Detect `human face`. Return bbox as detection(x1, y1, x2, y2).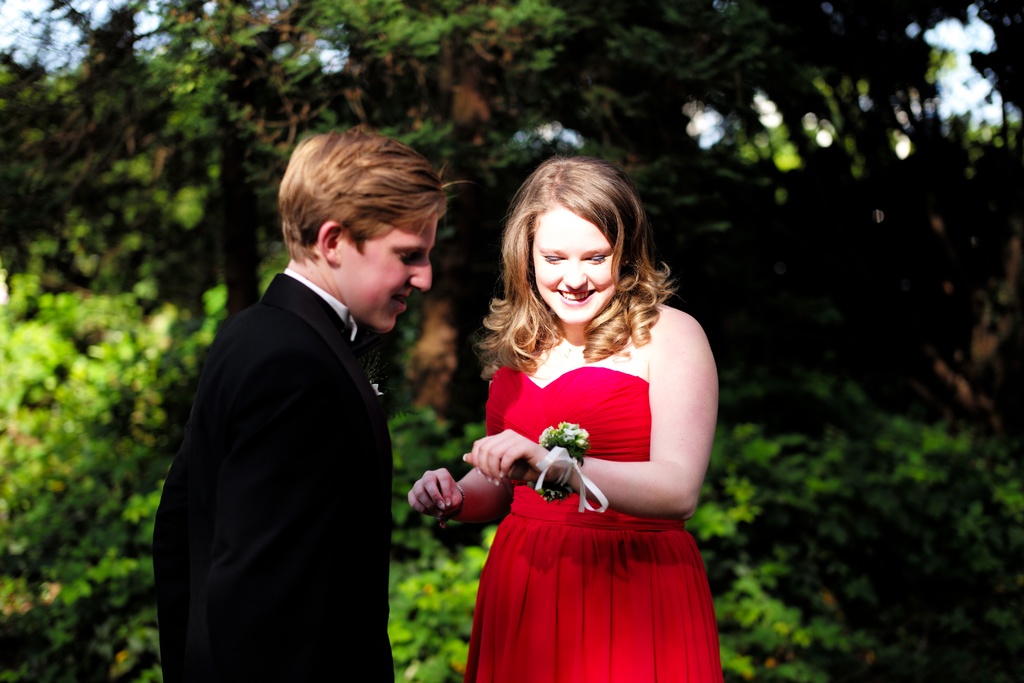
detection(337, 213, 438, 331).
